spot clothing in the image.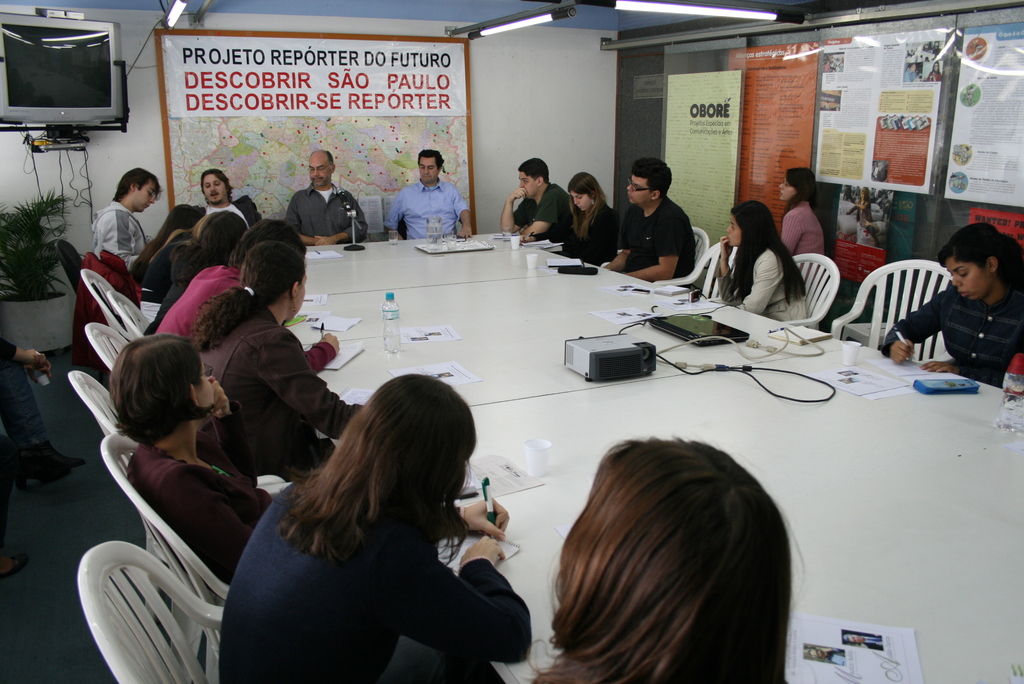
clothing found at detection(524, 179, 565, 256).
